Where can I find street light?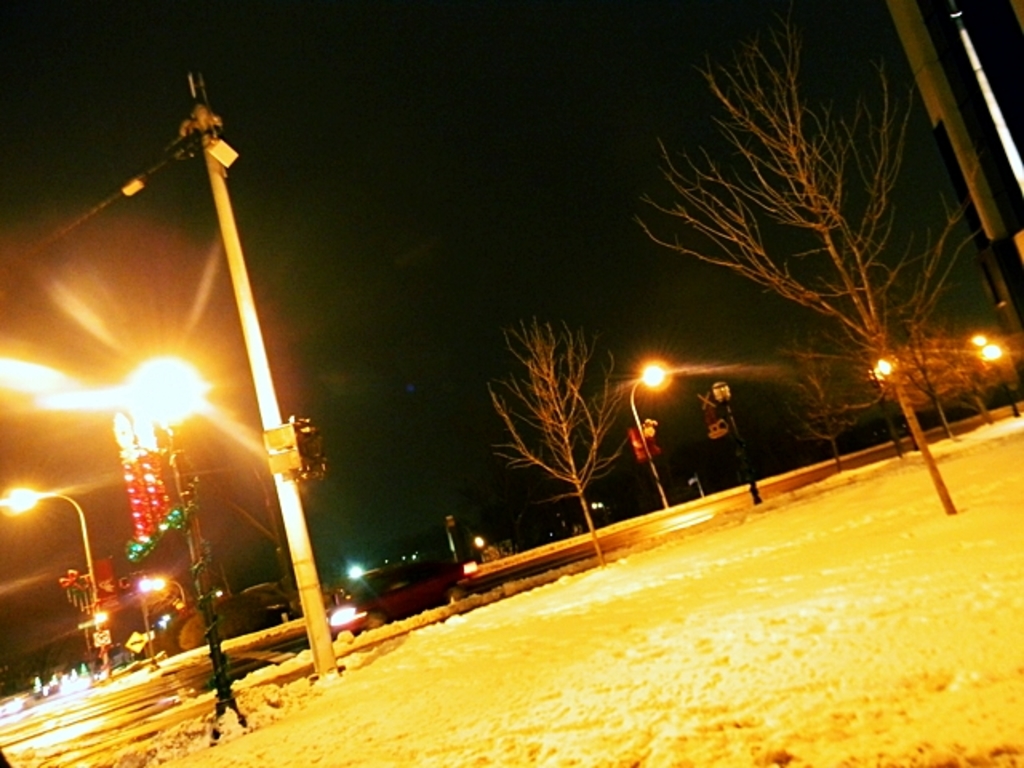
You can find it at [712,378,760,512].
